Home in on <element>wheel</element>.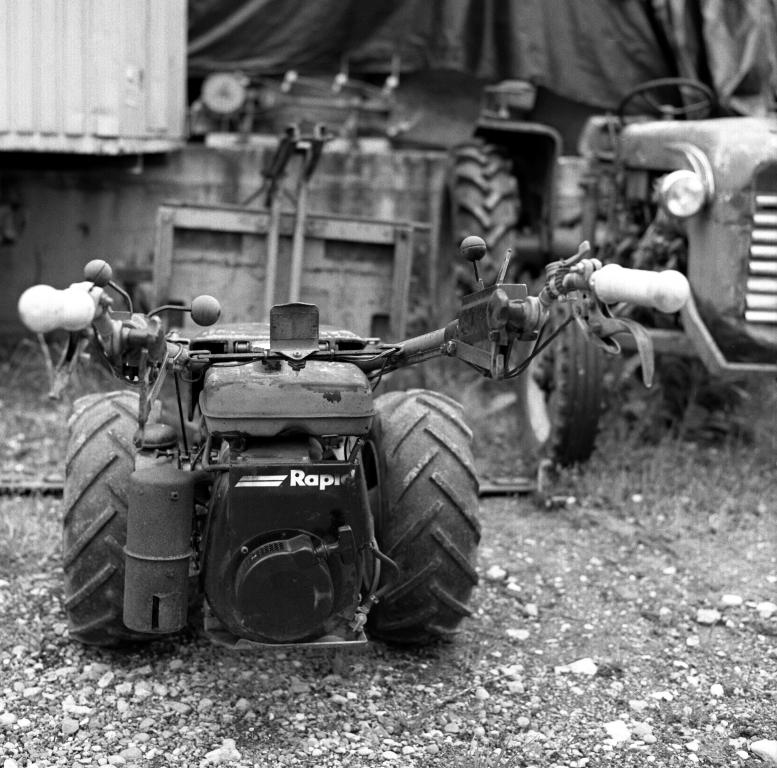
Homed in at (619, 78, 715, 126).
